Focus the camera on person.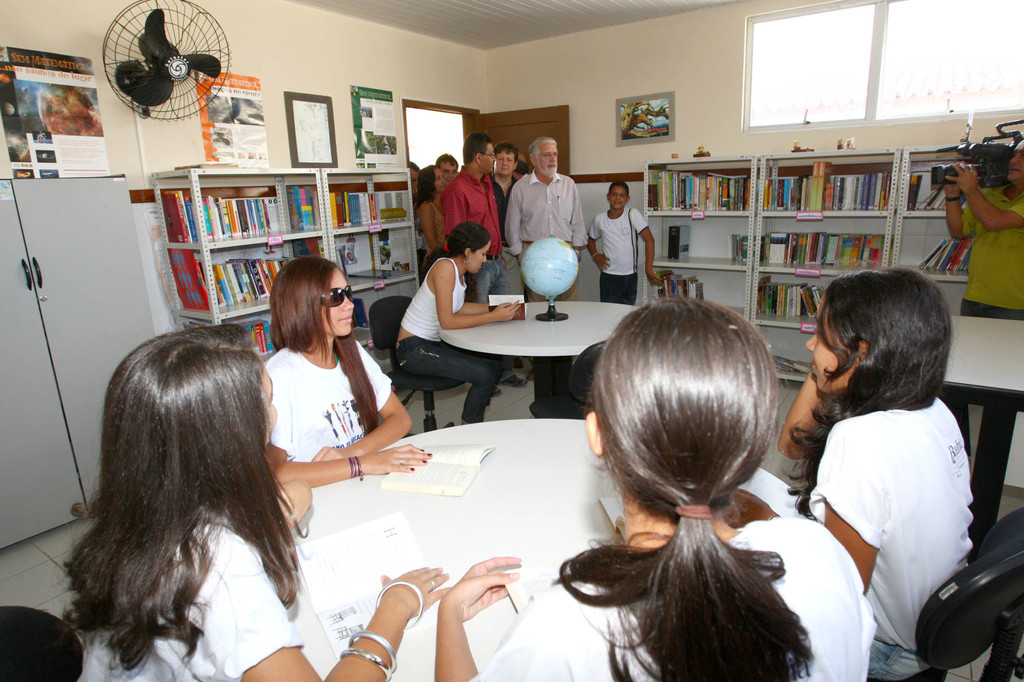
Focus region: Rect(600, 174, 654, 299).
